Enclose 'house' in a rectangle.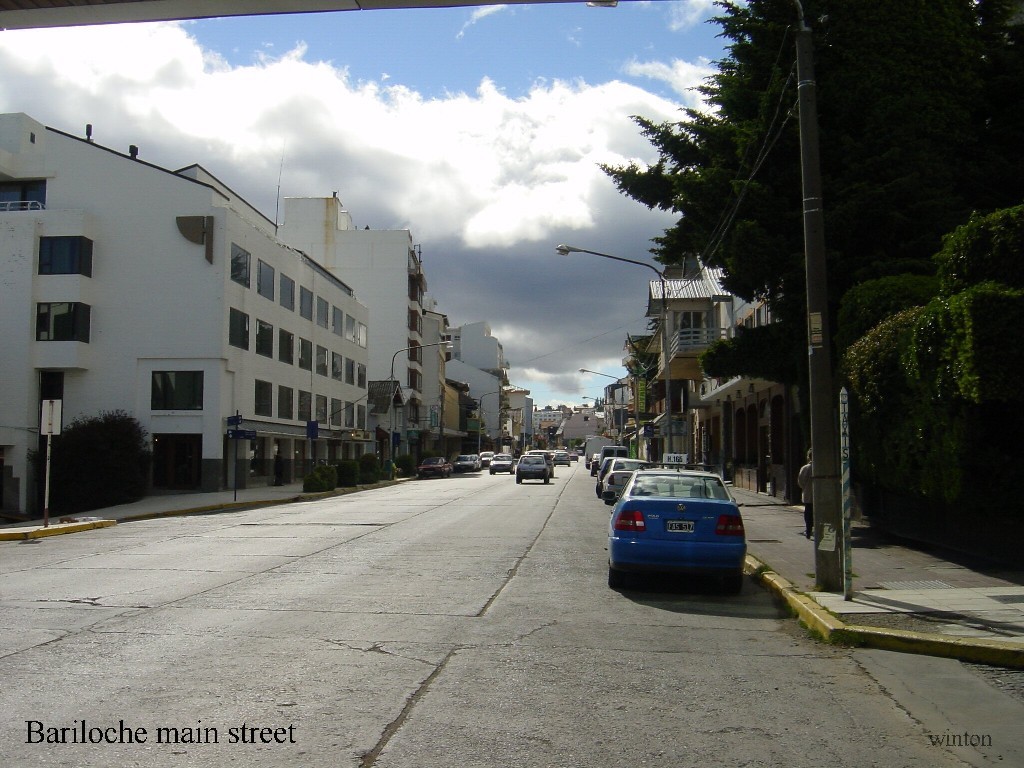
locate(441, 321, 508, 383).
